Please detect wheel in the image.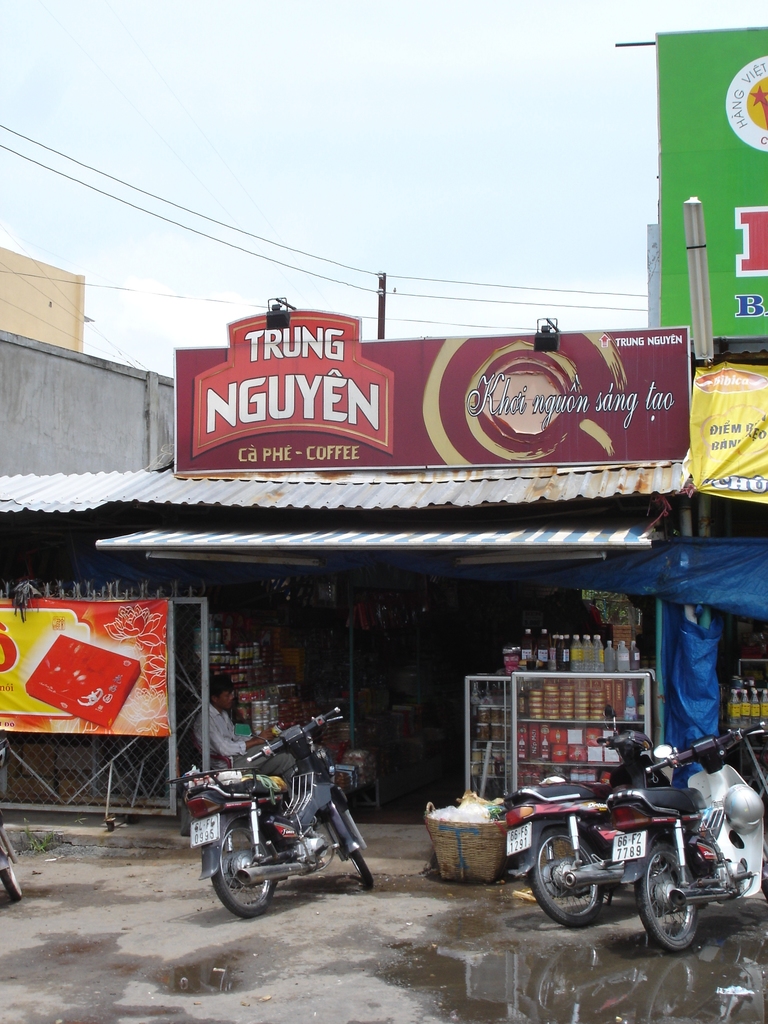
BBox(348, 847, 380, 891).
